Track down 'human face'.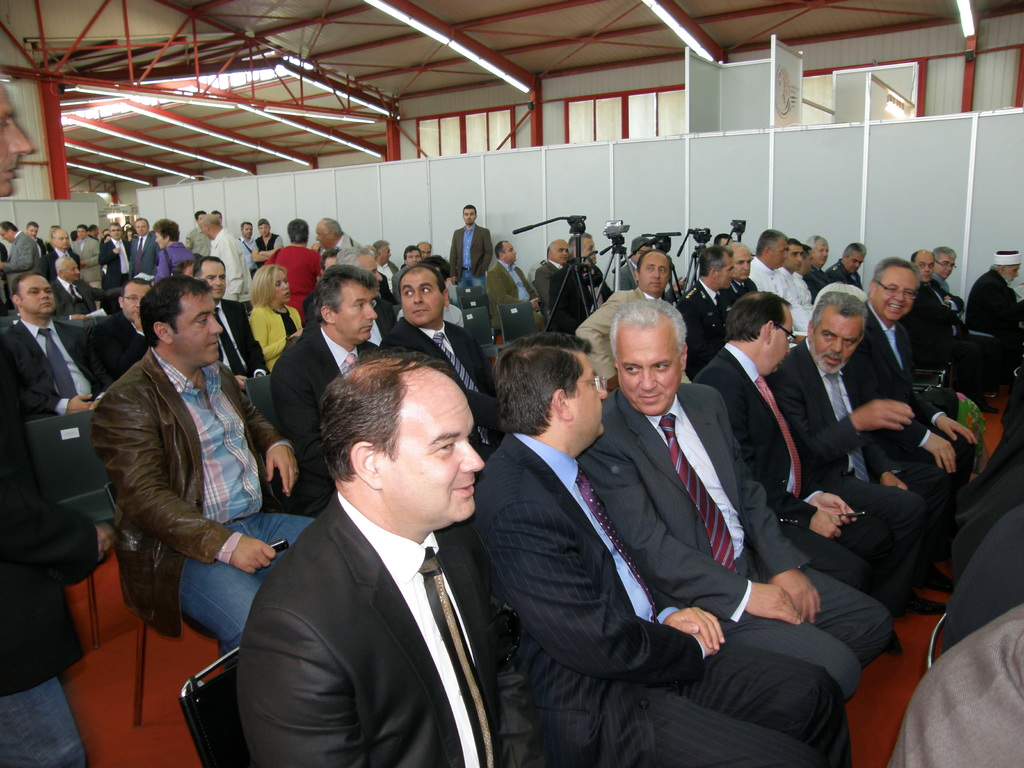
Tracked to l=327, t=282, r=373, b=339.
